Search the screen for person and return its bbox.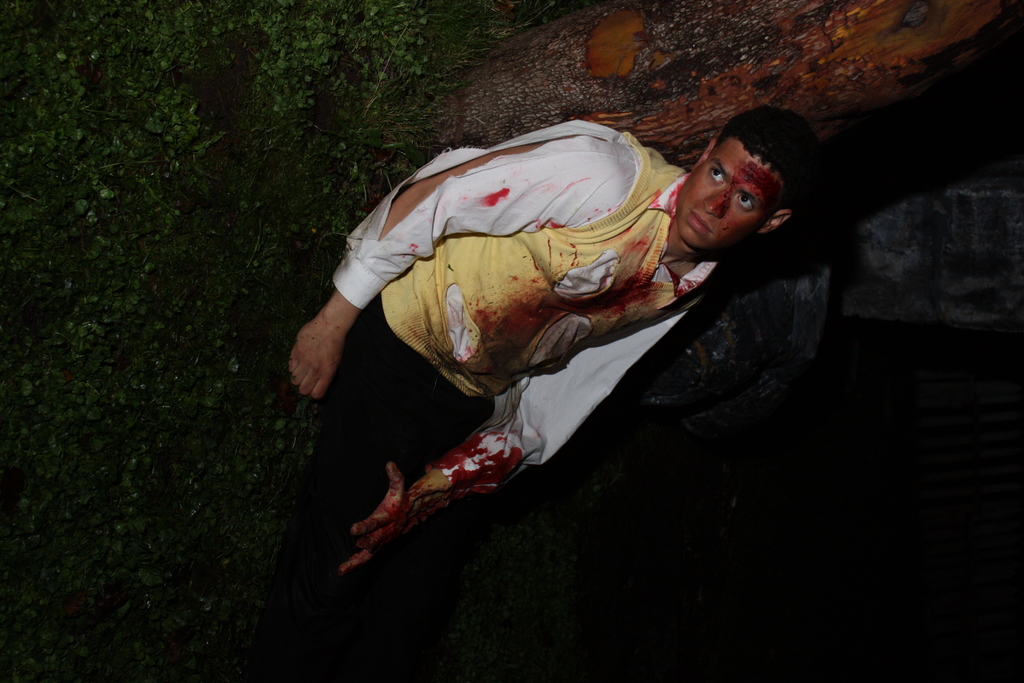
Found: detection(250, 100, 831, 682).
